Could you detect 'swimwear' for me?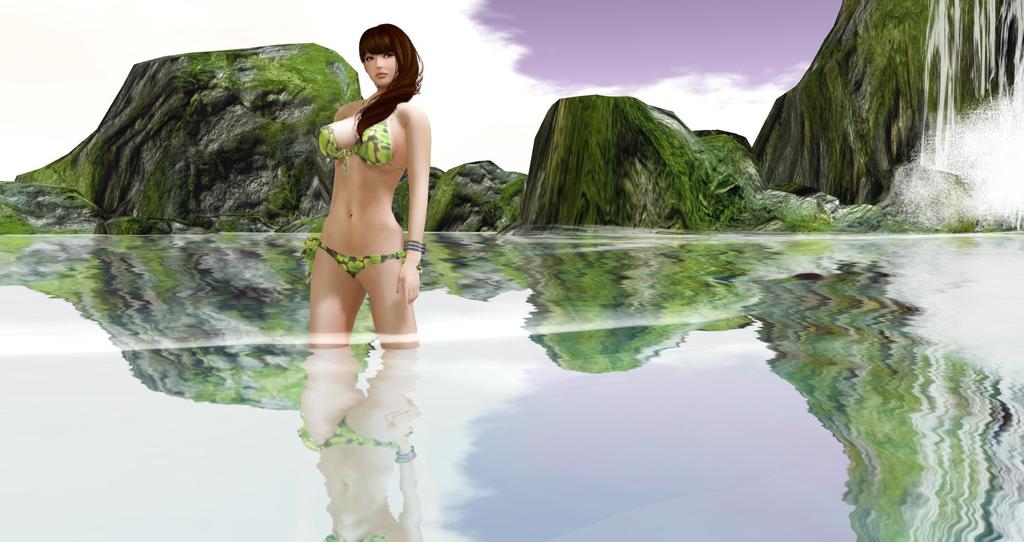
Detection result: [x1=319, y1=247, x2=406, y2=275].
